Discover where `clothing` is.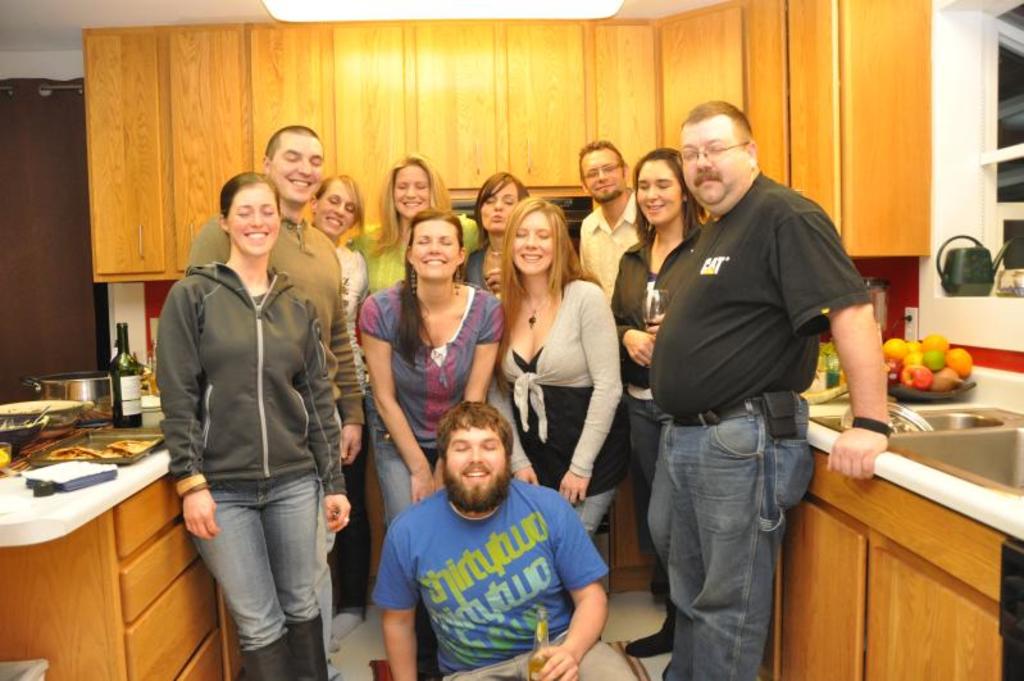
Discovered at [left=359, top=440, right=610, bottom=680].
